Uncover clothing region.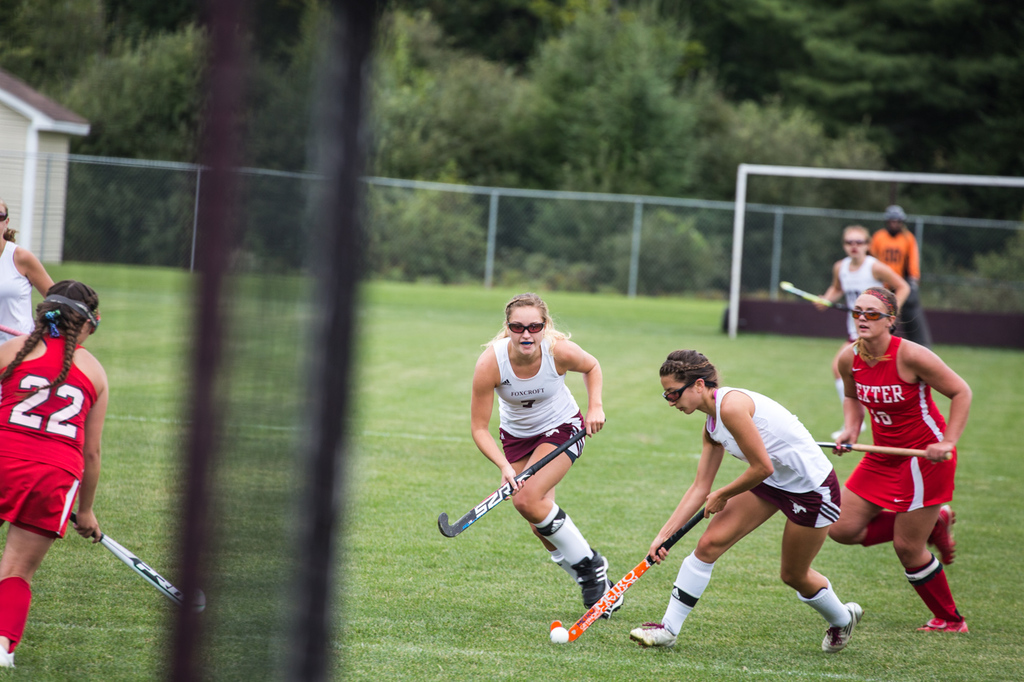
Uncovered: detection(0, 319, 99, 548).
